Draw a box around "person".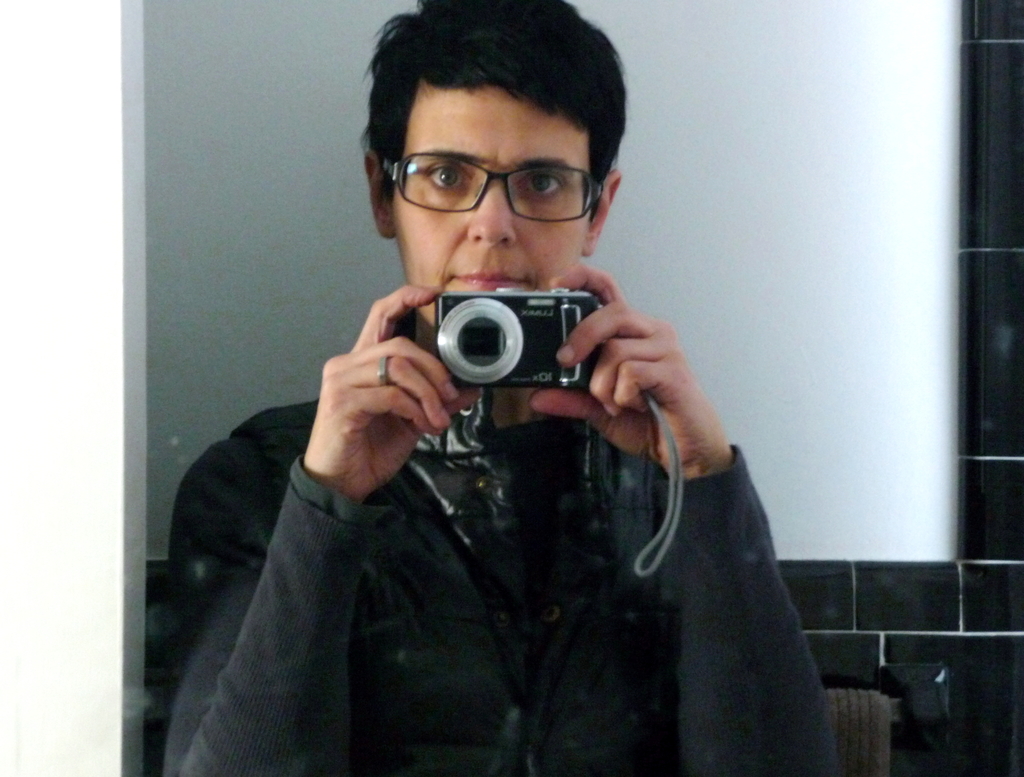
166,54,892,742.
